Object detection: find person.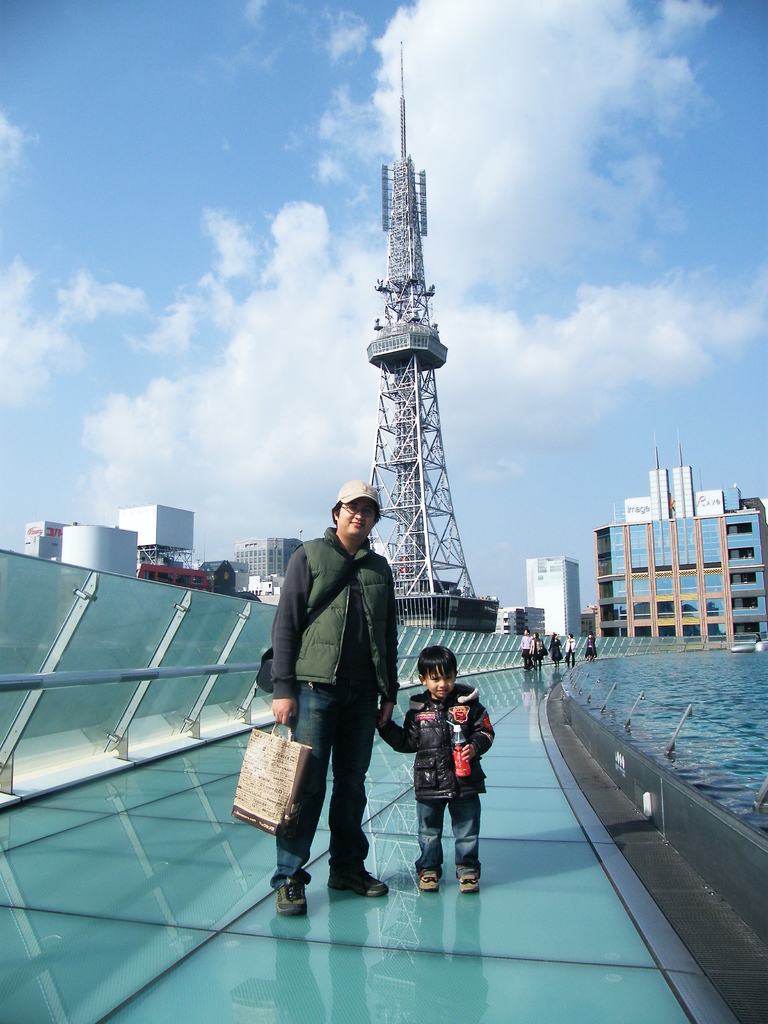
376, 643, 497, 893.
